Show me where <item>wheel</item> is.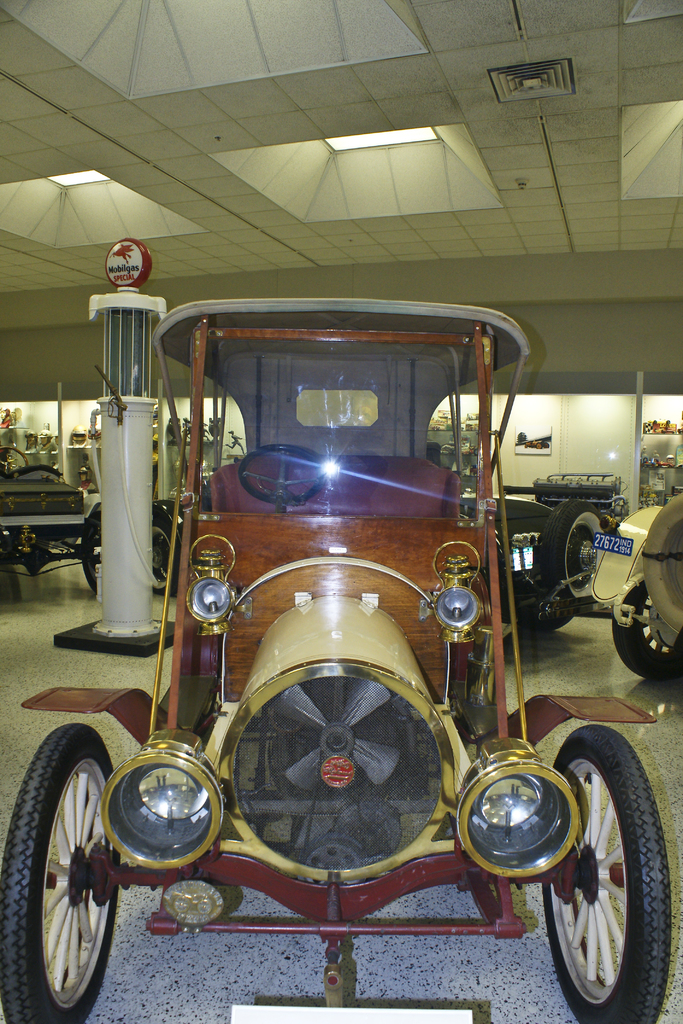
<item>wheel</item> is at select_region(611, 582, 682, 676).
